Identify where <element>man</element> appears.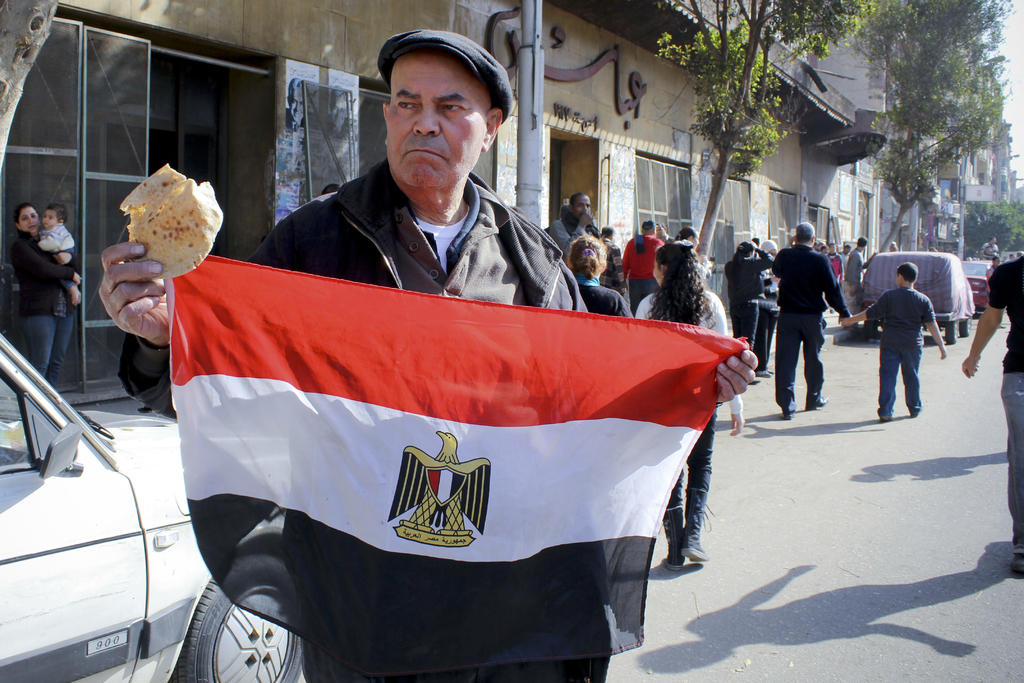
Appears at x1=857 y1=261 x2=950 y2=417.
